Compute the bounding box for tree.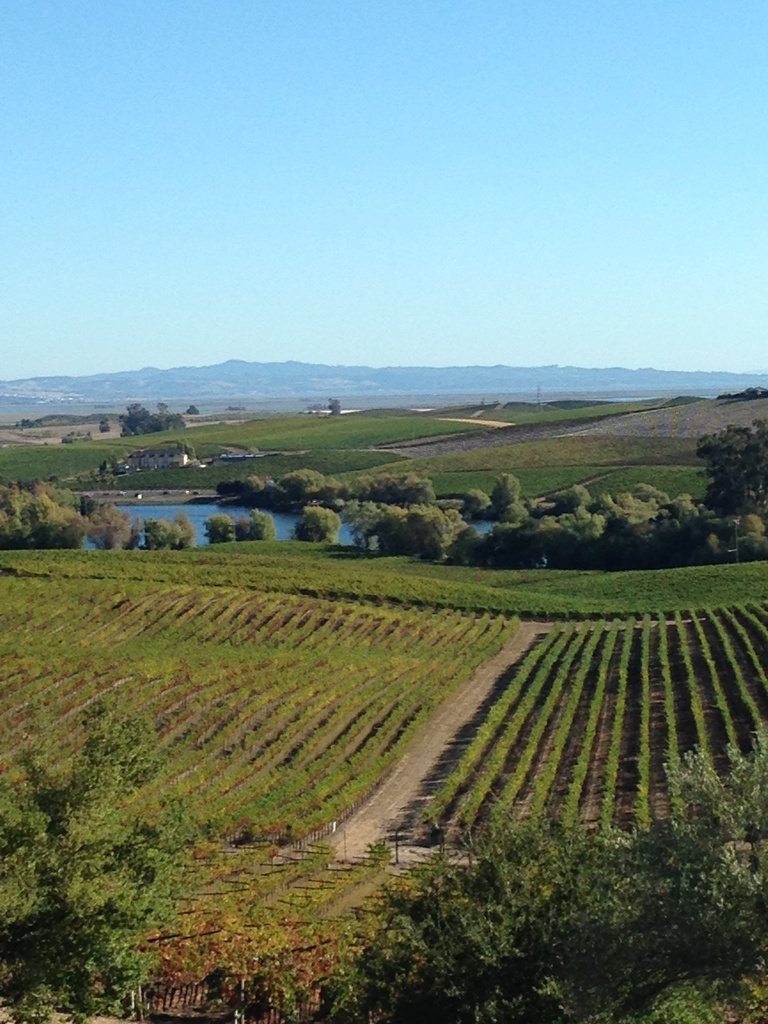
<region>235, 506, 284, 547</region>.
